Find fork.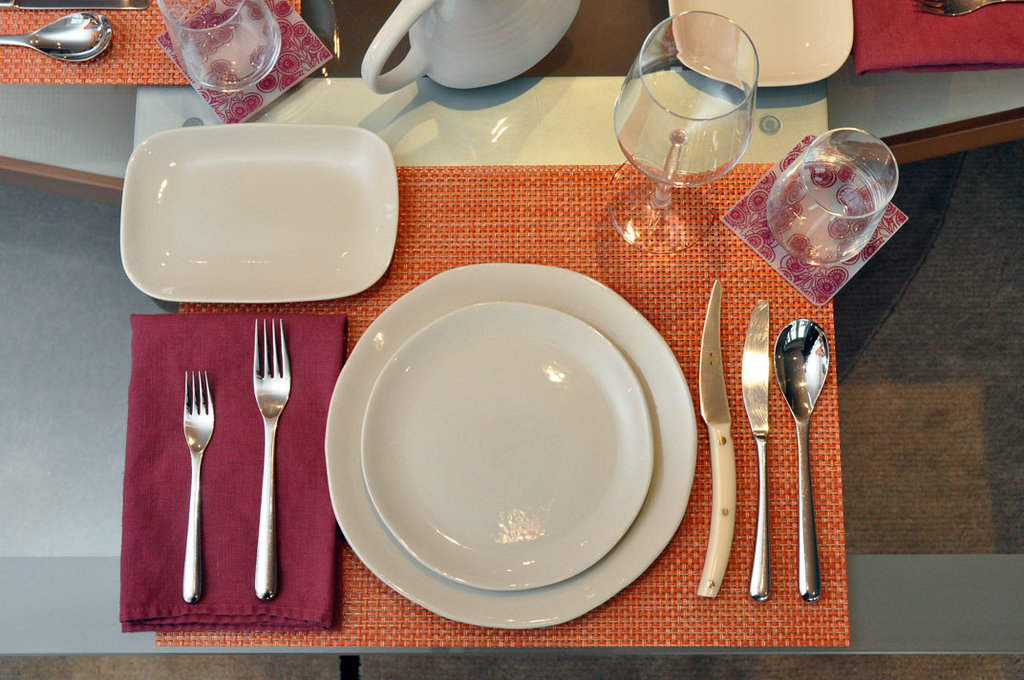
crop(913, 0, 1023, 20).
